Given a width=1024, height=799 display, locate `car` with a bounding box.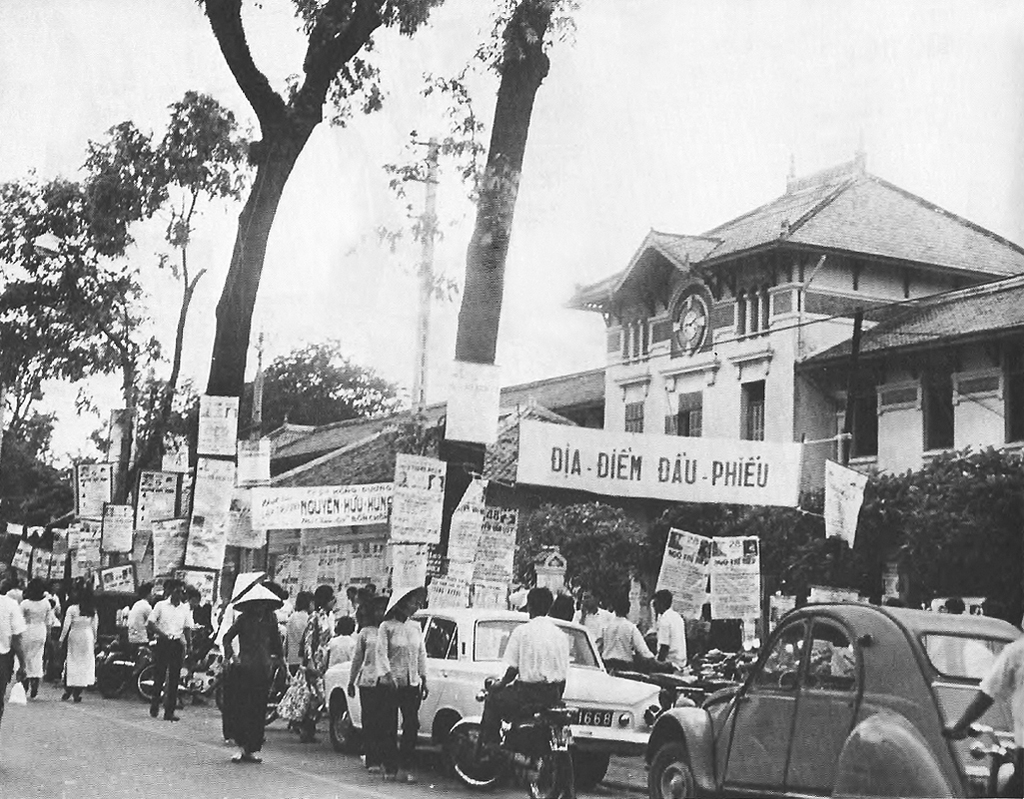
Located: <region>315, 595, 701, 798</region>.
